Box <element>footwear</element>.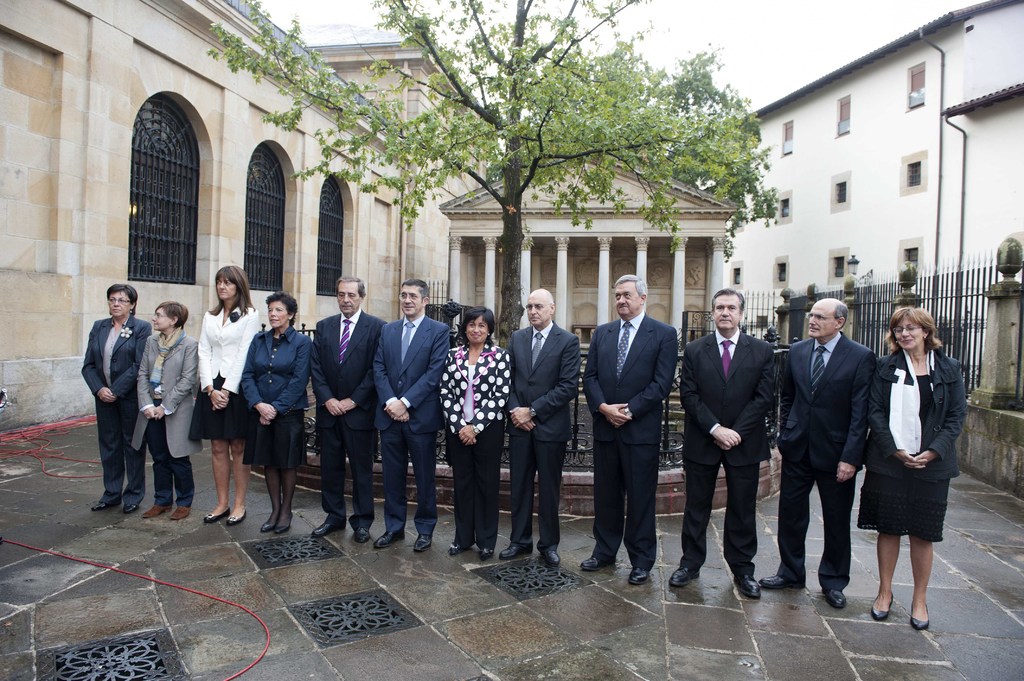
box=[95, 502, 110, 513].
